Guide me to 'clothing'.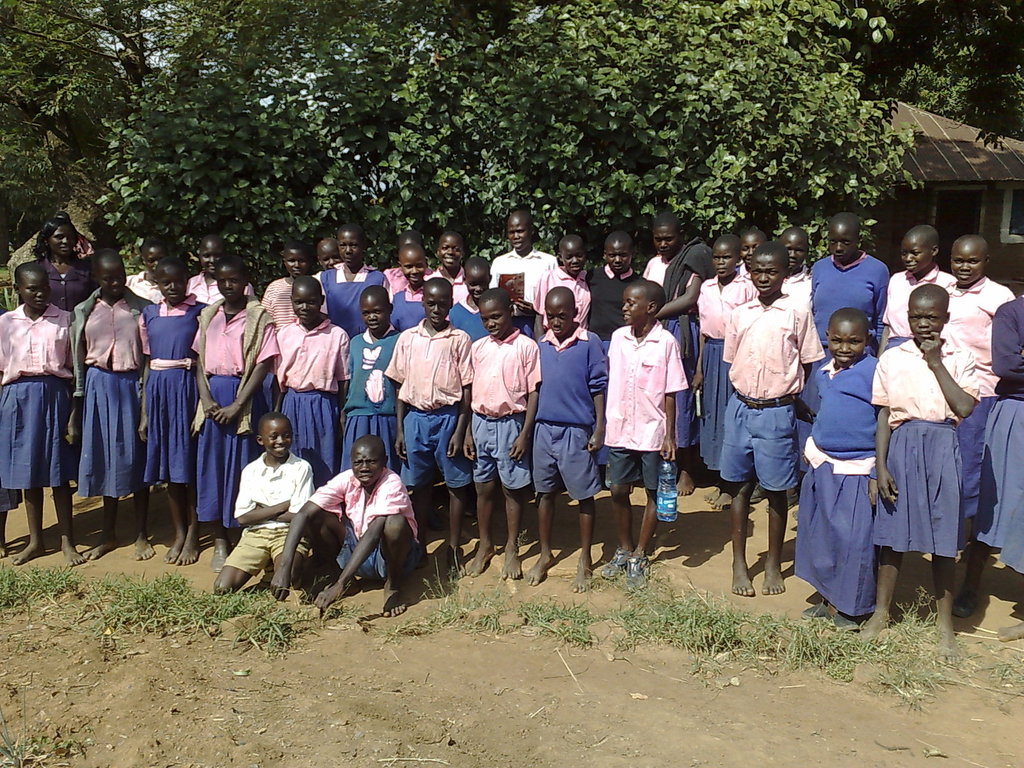
Guidance: (x1=220, y1=452, x2=319, y2=578).
